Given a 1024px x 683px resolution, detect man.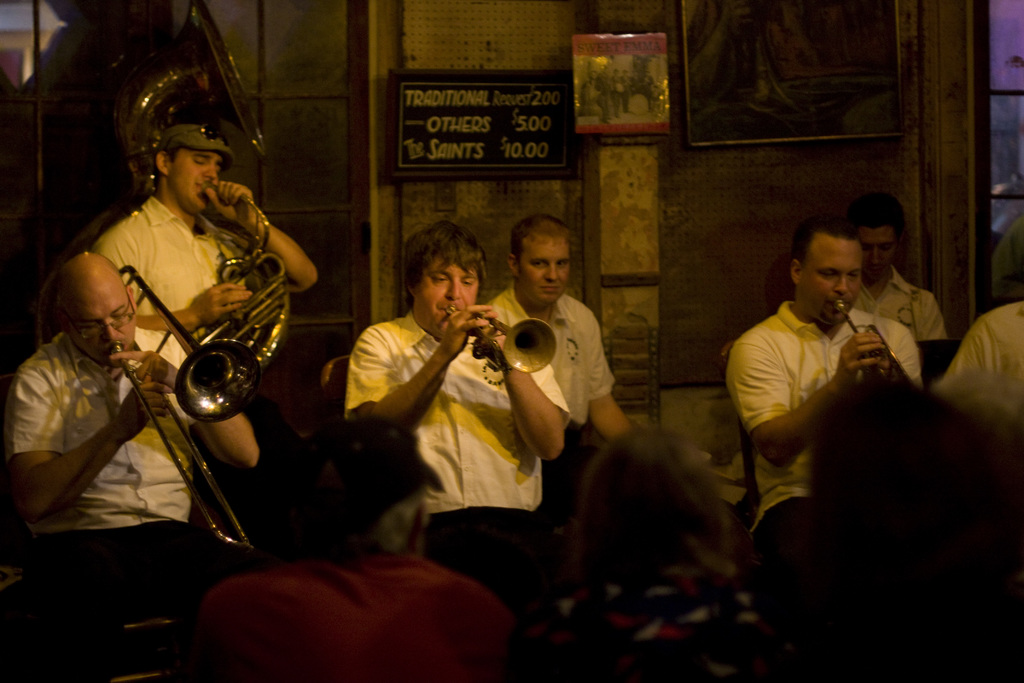
(348,215,557,598).
